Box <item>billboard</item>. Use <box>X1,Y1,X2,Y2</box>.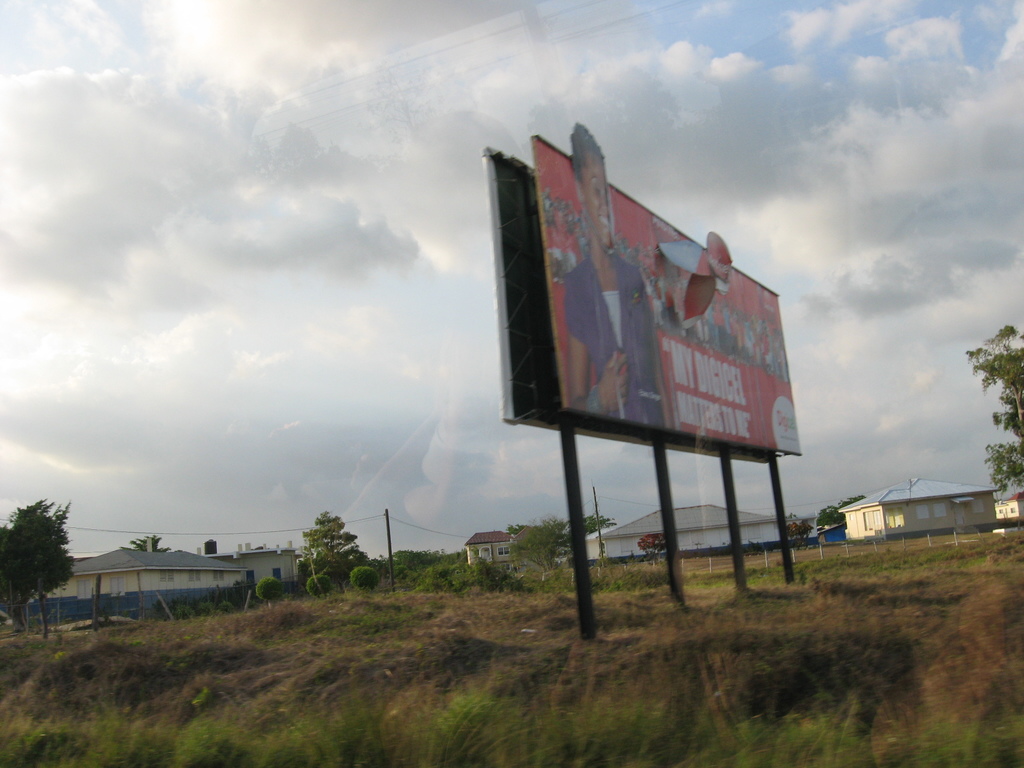
<box>531,121,803,458</box>.
